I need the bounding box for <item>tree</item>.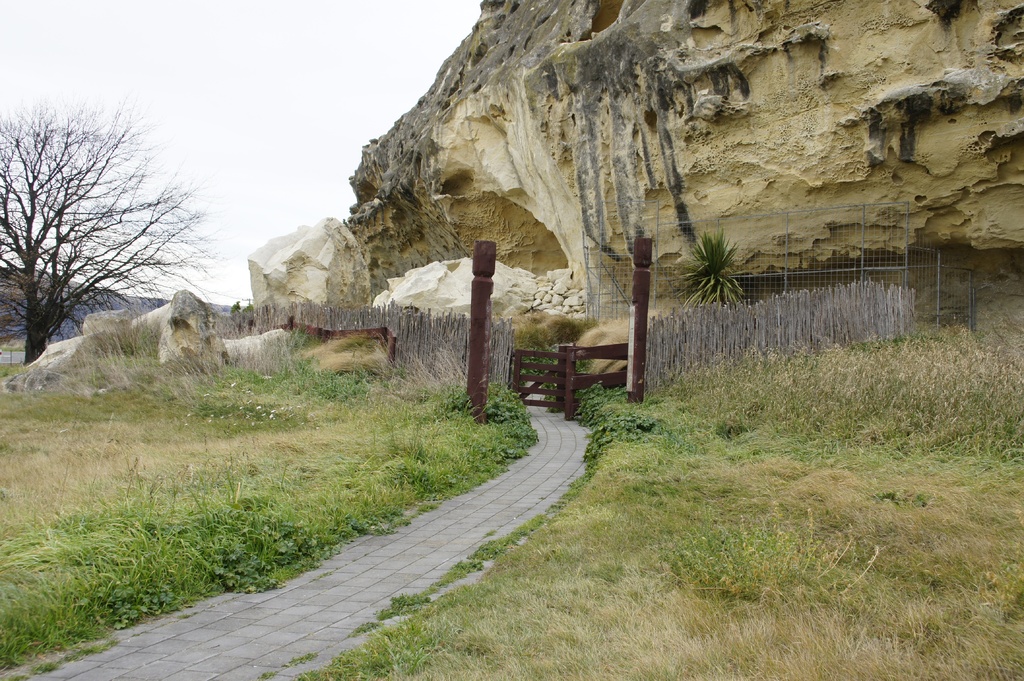
Here it is: [x1=0, y1=95, x2=227, y2=363].
